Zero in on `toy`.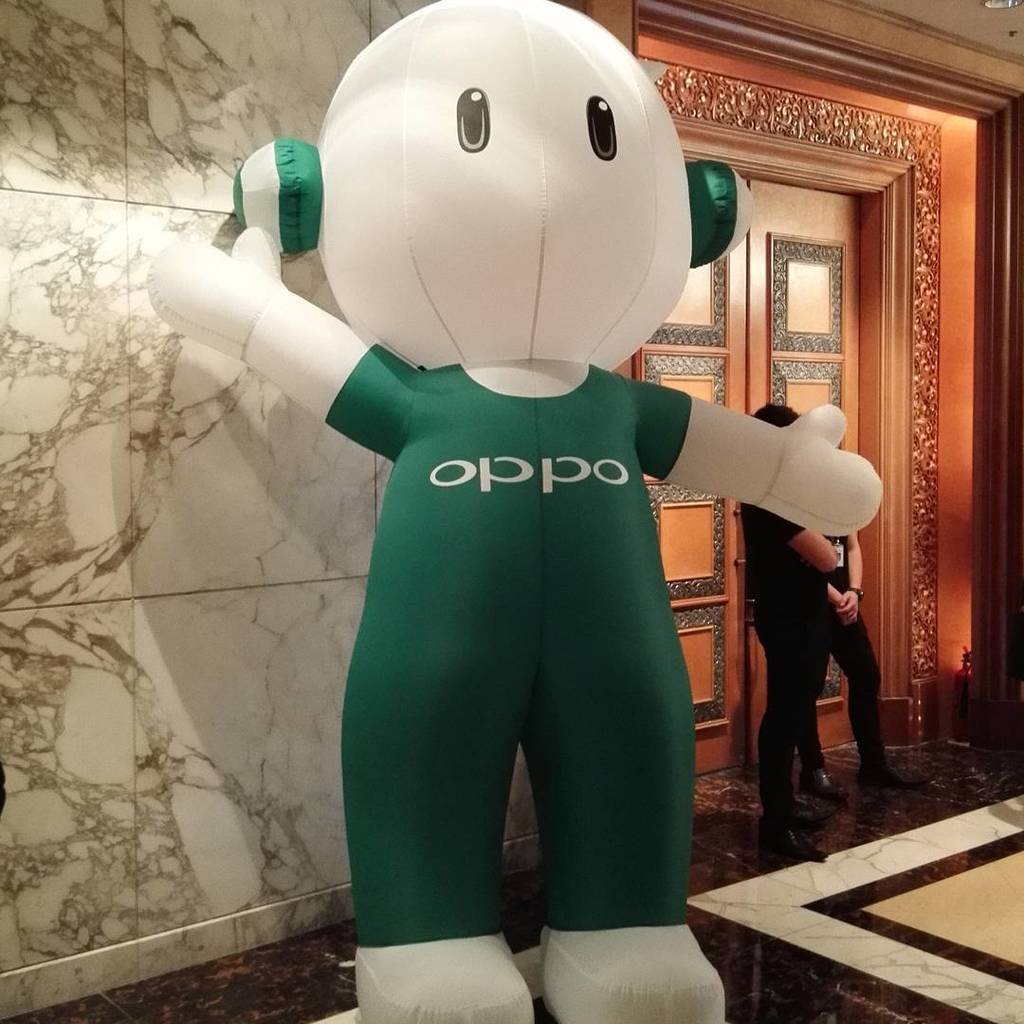
Zeroed in: select_region(177, 16, 870, 992).
